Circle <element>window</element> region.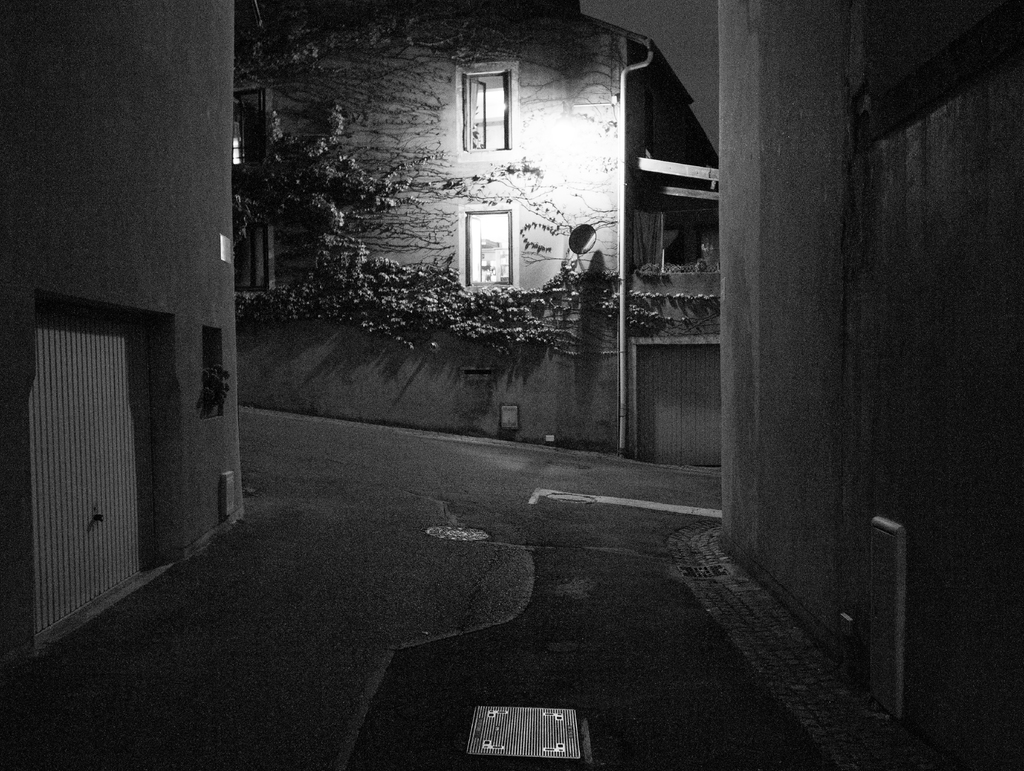
Region: locate(463, 206, 515, 284).
